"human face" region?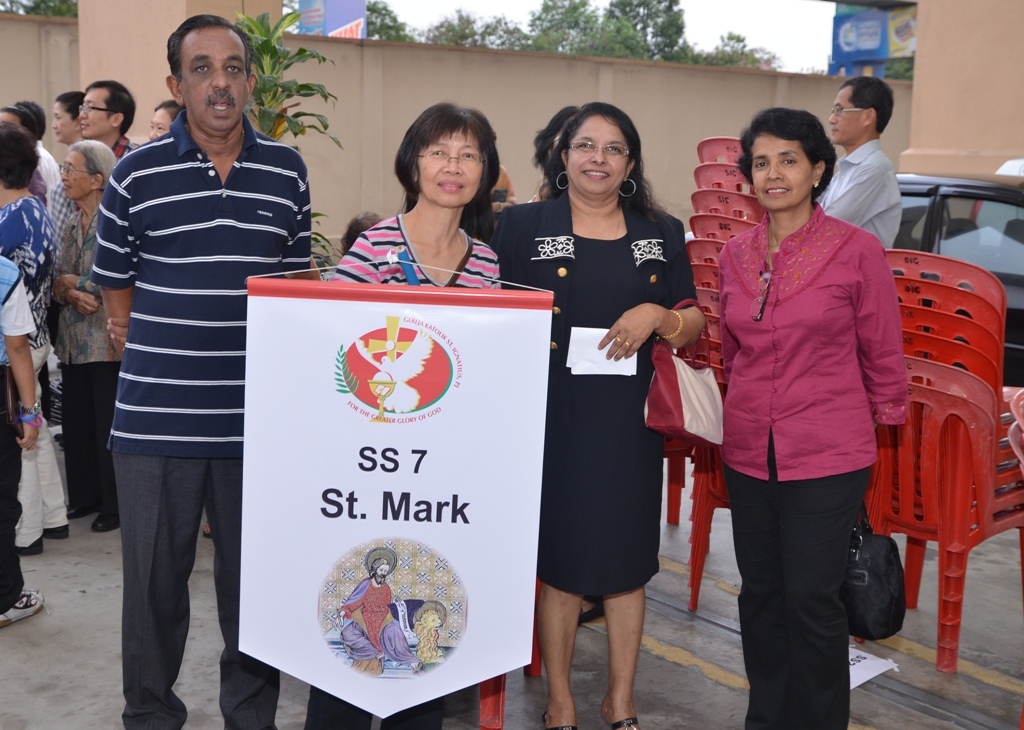
Rect(567, 117, 628, 194)
